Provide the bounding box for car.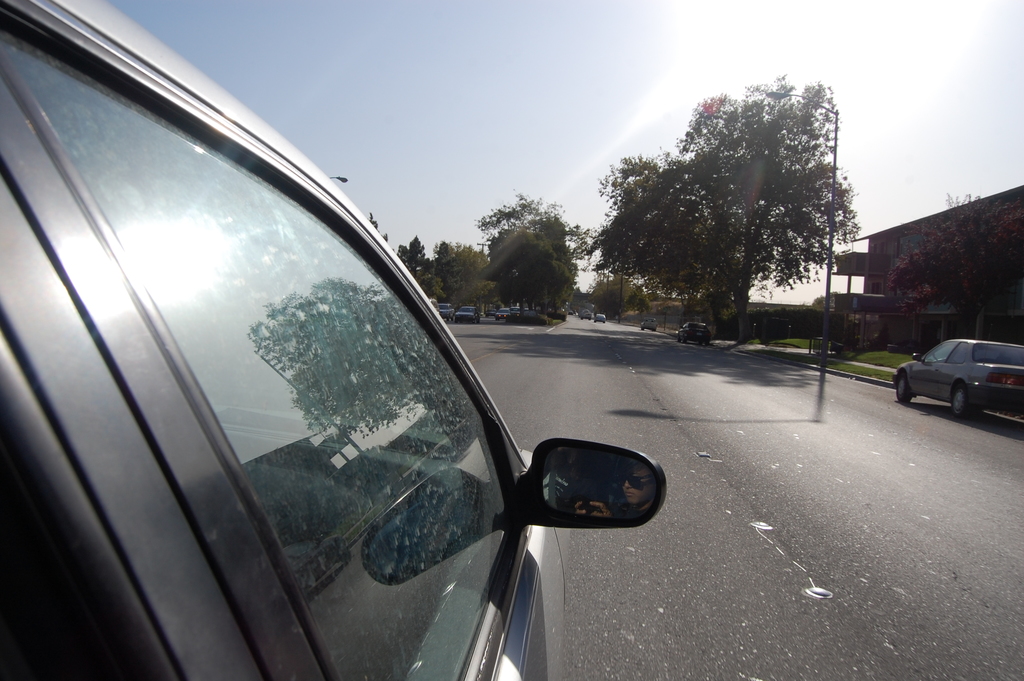
892 335 1023 425.
